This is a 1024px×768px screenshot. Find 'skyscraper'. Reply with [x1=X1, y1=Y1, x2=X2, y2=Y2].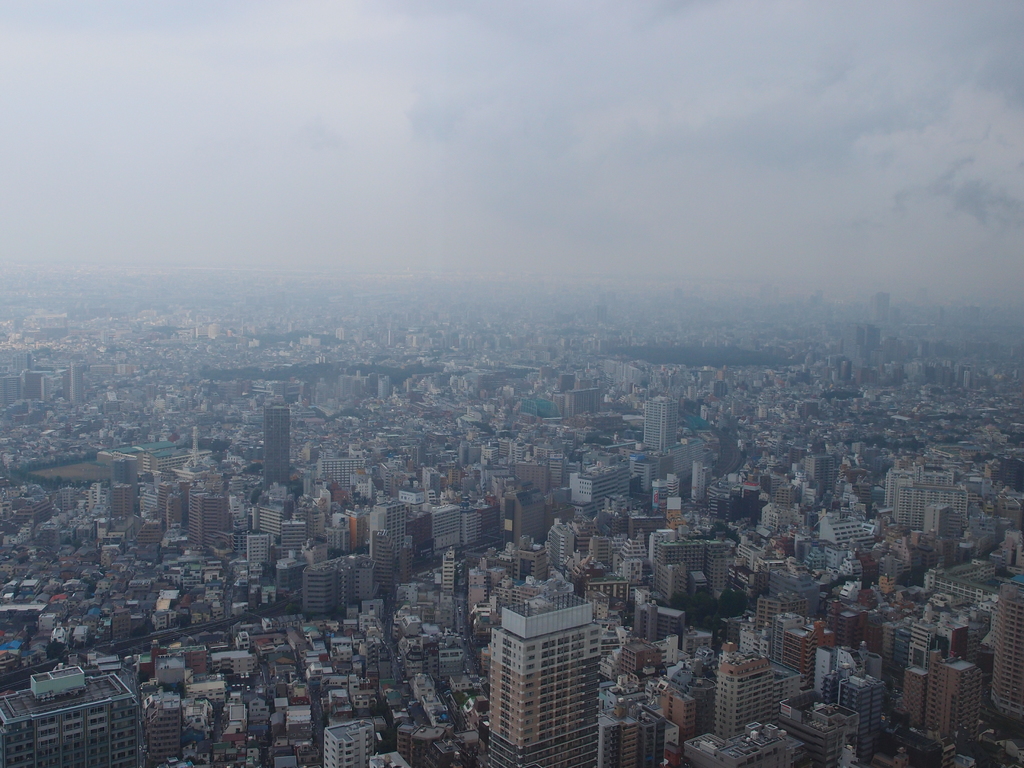
[x1=321, y1=720, x2=378, y2=767].
